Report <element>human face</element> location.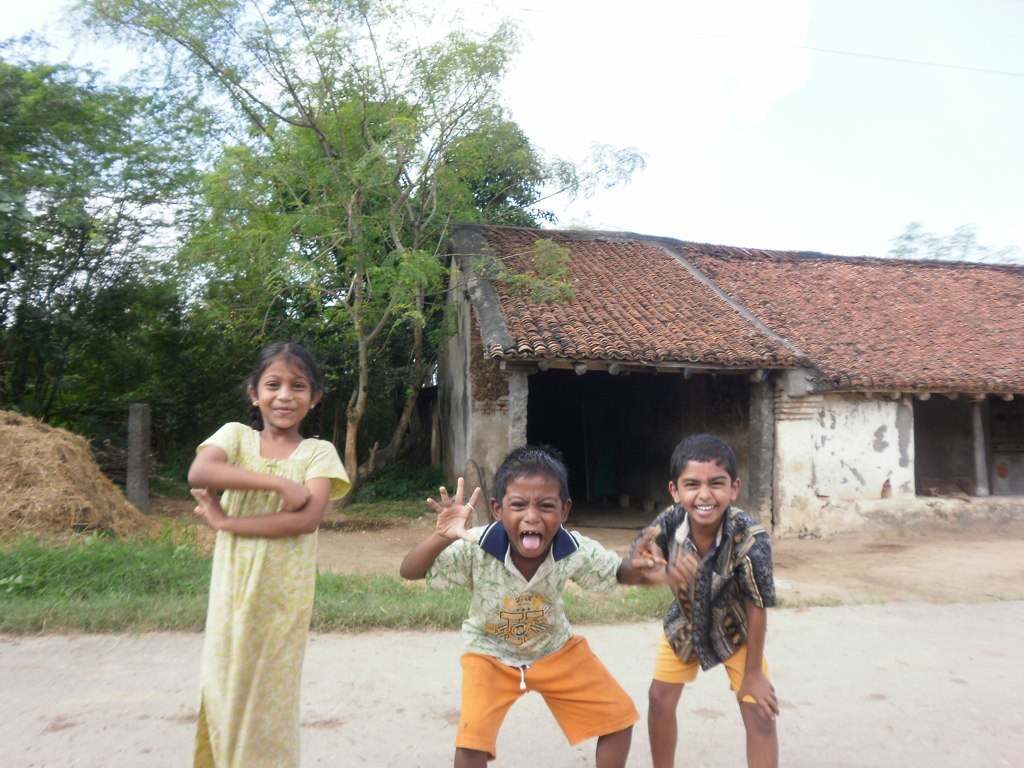
Report: <bbox>677, 462, 733, 520</bbox>.
